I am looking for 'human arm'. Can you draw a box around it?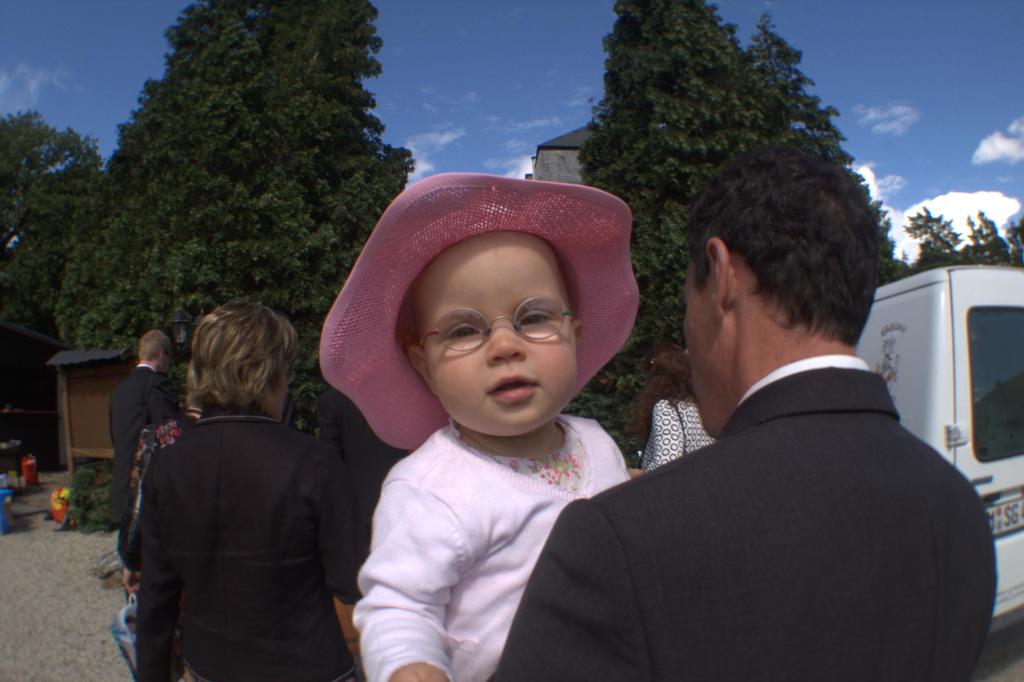
Sure, the bounding box is detection(324, 453, 368, 671).
